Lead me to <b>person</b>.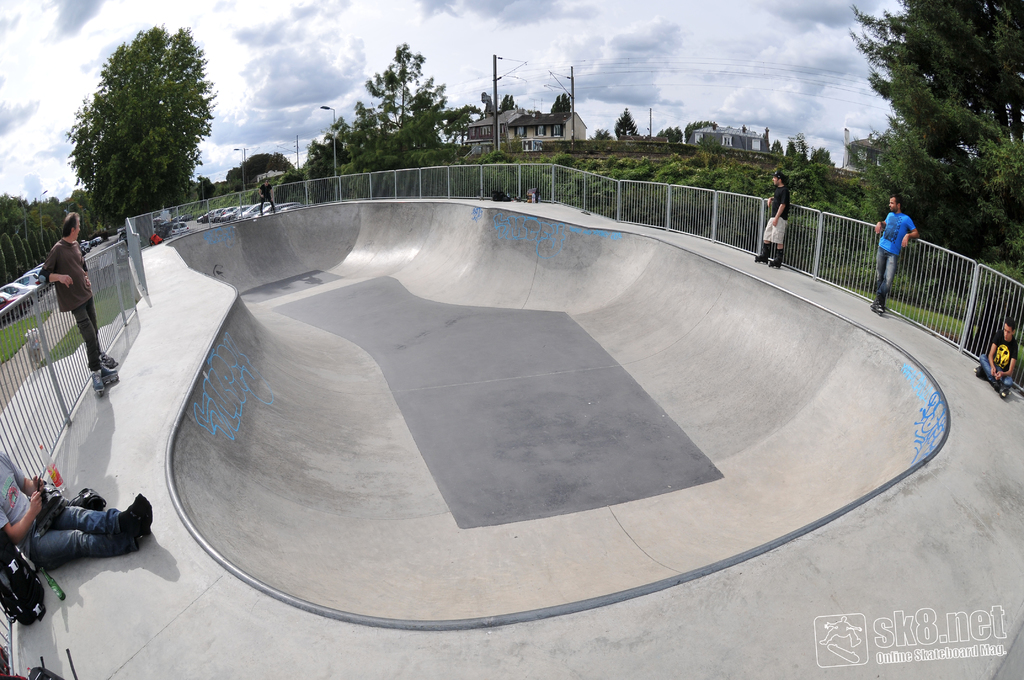
Lead to [0,443,159,569].
